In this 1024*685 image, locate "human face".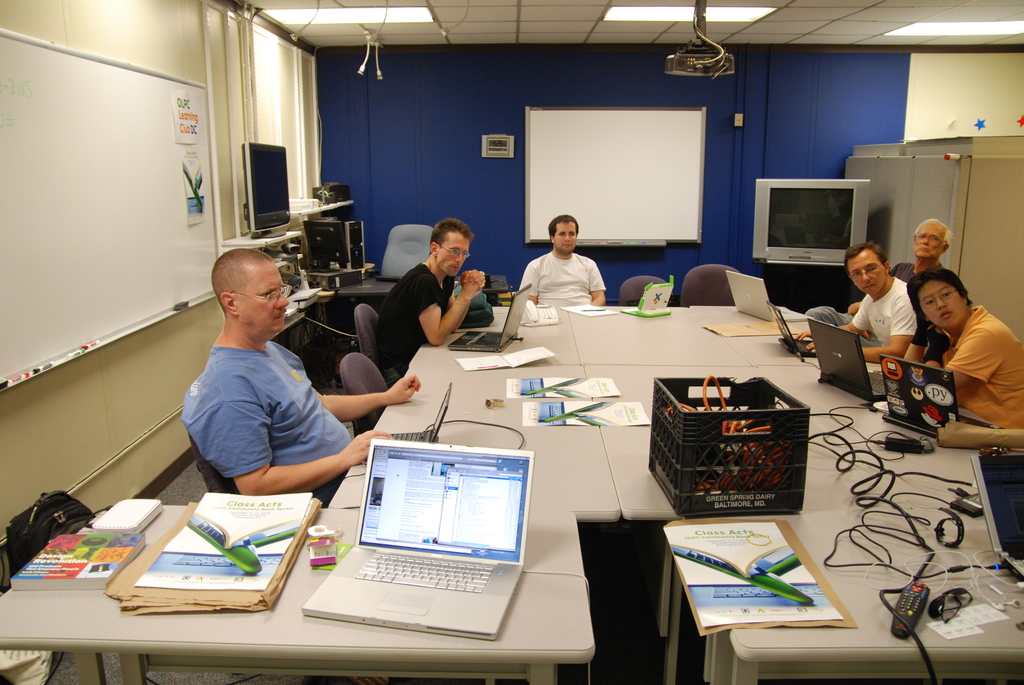
Bounding box: <bbox>232, 262, 285, 332</bbox>.
